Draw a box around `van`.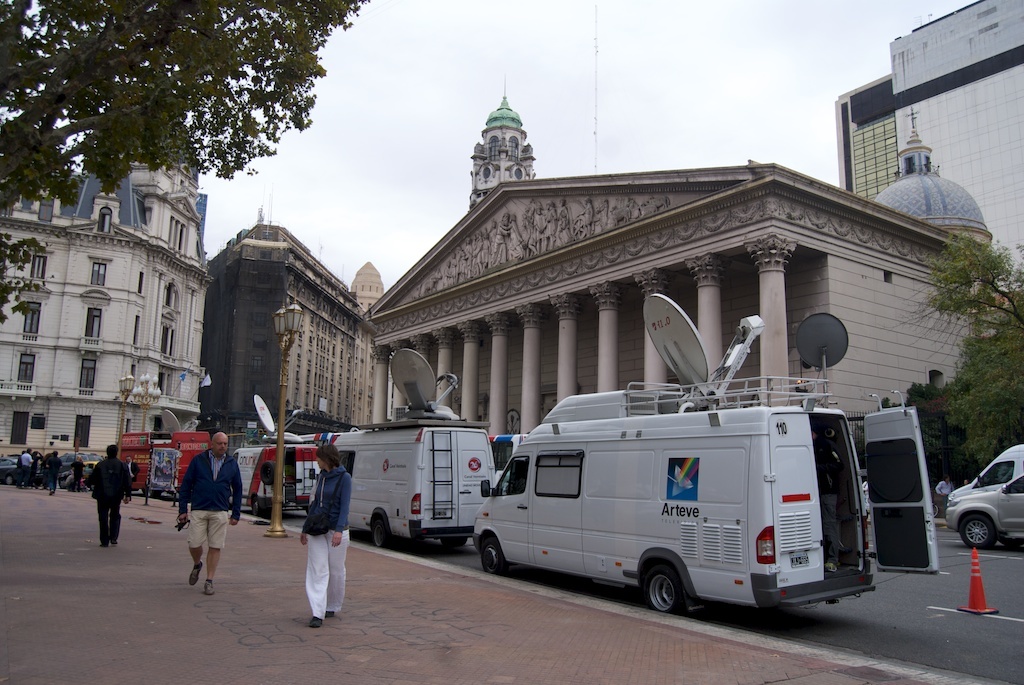
locate(230, 393, 321, 518).
